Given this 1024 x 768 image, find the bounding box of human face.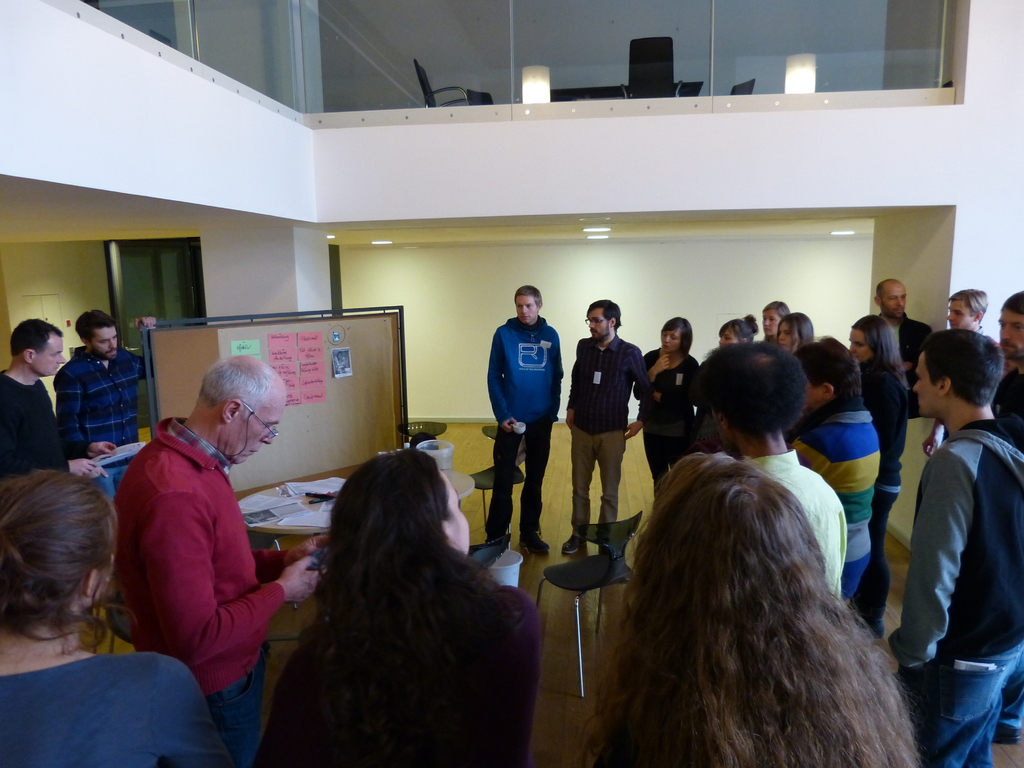
select_region(802, 378, 824, 412).
